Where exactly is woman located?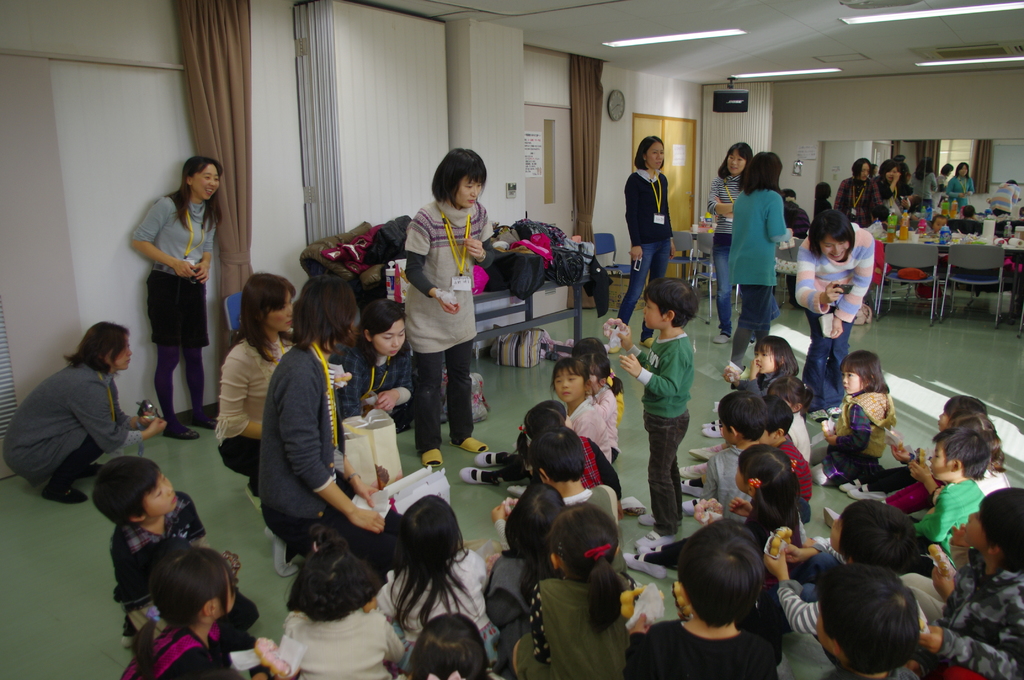
Its bounding box is x1=126, y1=149, x2=228, y2=433.
